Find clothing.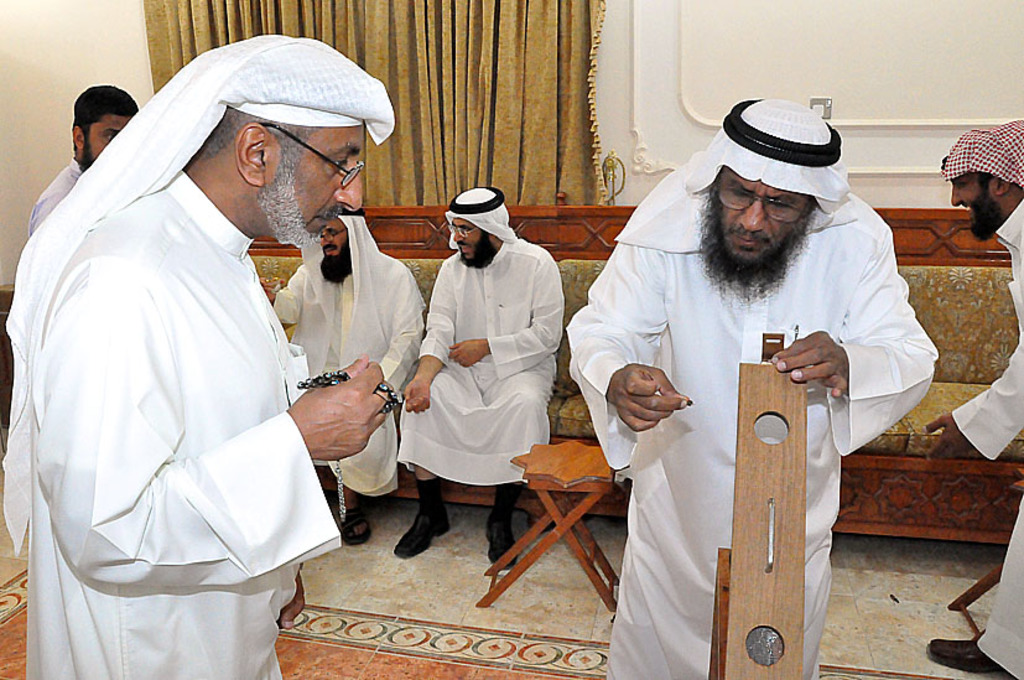
box=[396, 181, 562, 484].
